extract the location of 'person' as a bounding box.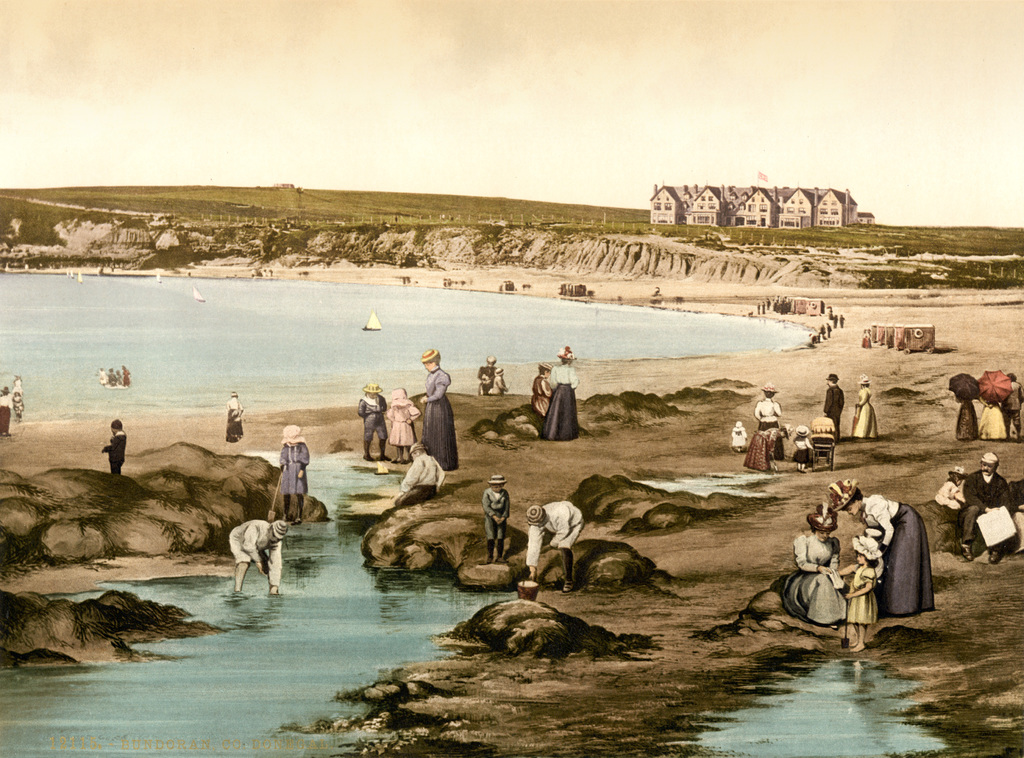
box=[529, 359, 550, 406].
